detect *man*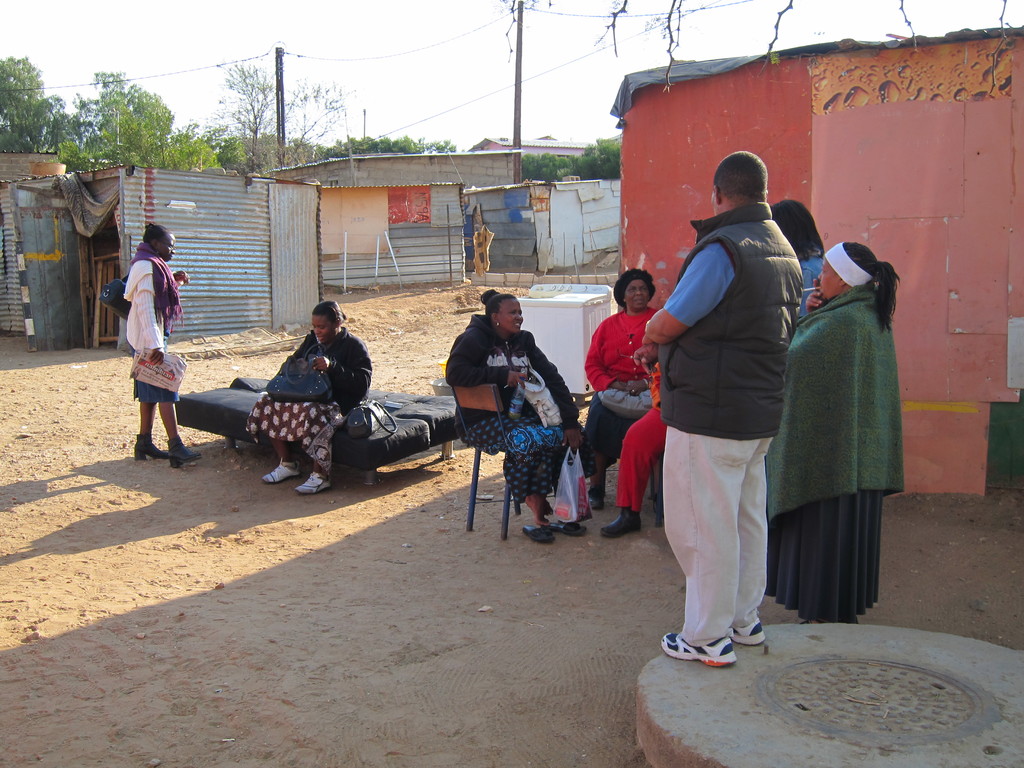
box=[644, 148, 817, 665]
